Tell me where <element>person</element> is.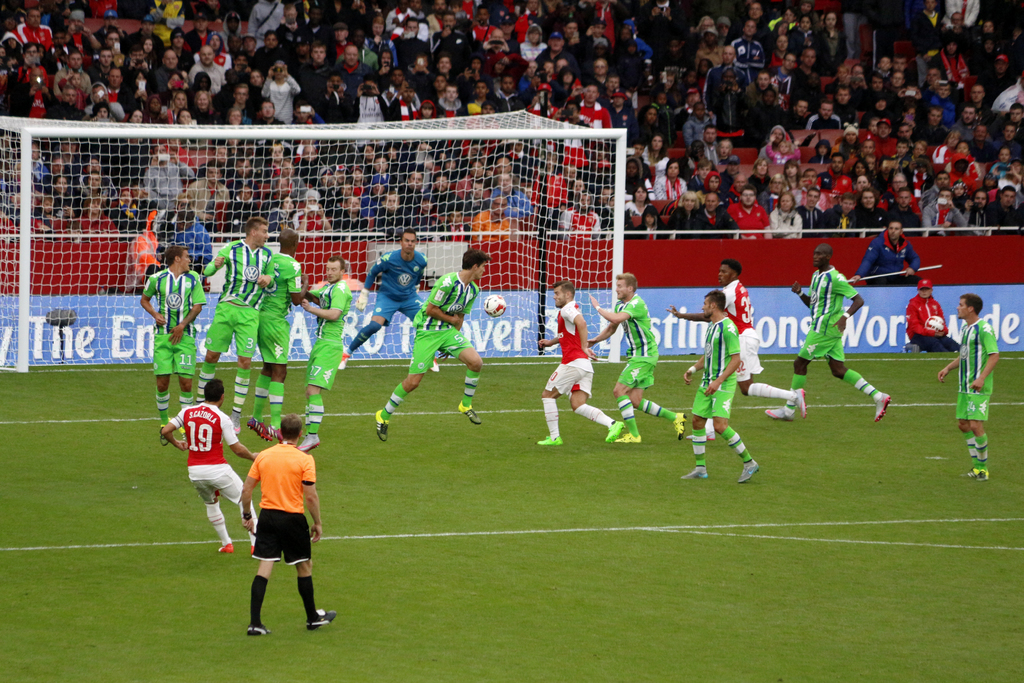
<element>person</element> is at x1=162 y1=379 x2=259 y2=552.
